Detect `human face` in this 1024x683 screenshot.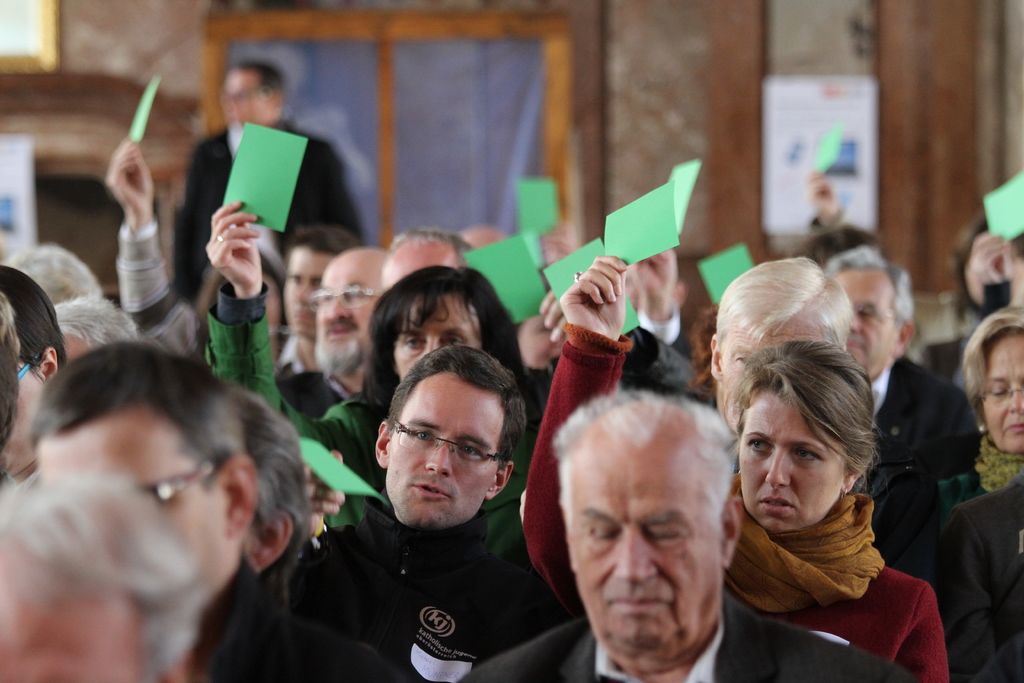
Detection: x1=385, y1=383, x2=499, y2=524.
